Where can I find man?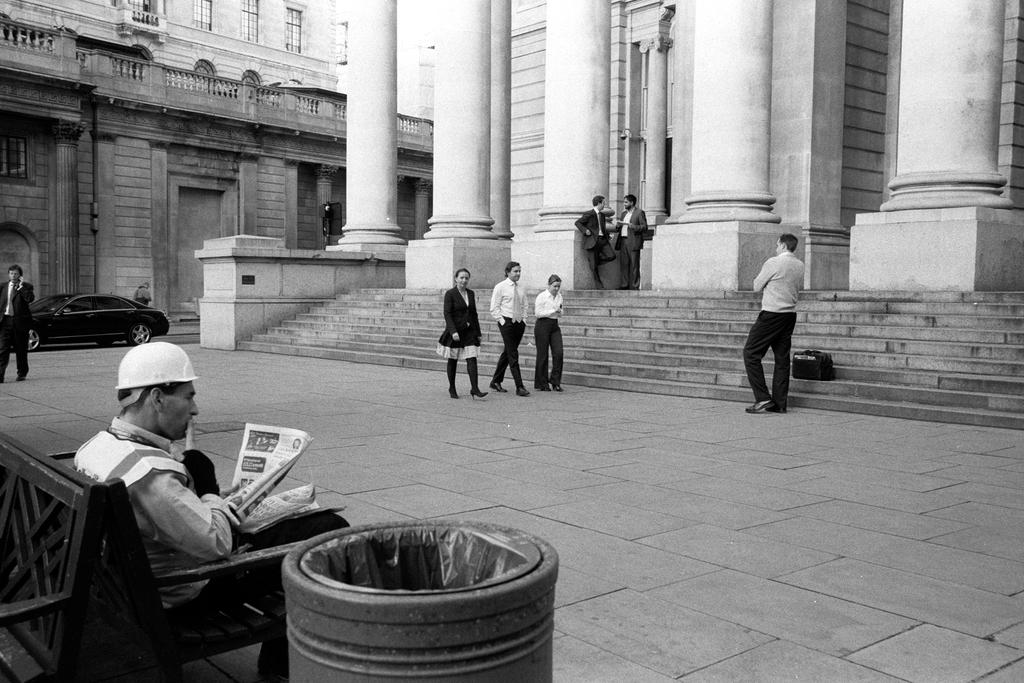
You can find it at (x1=573, y1=193, x2=615, y2=292).
